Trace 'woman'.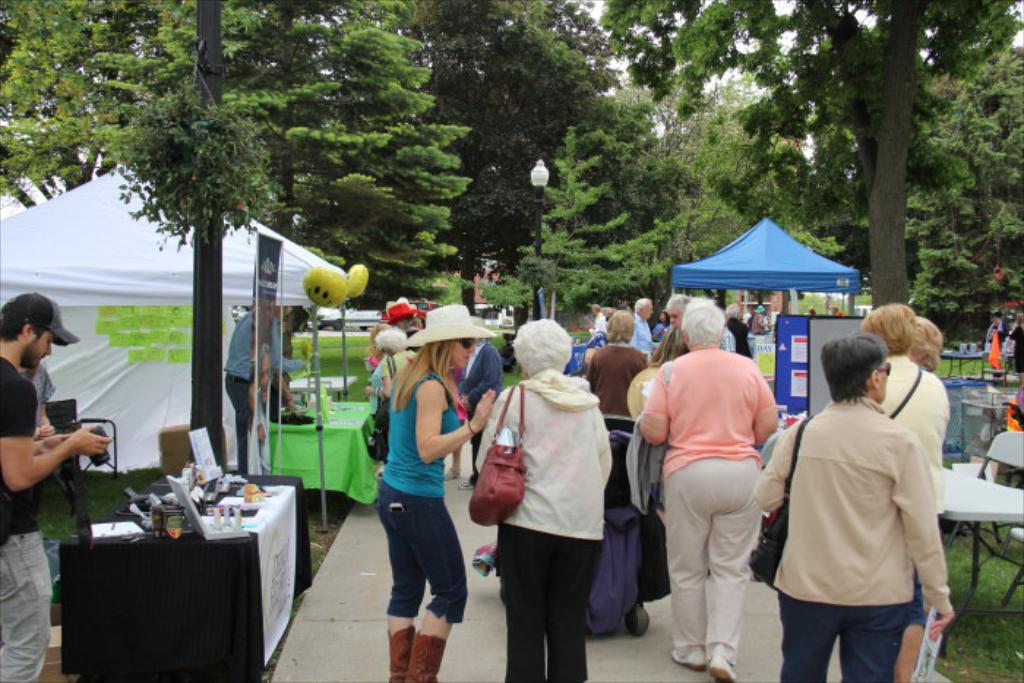
Traced to 357,314,484,680.
